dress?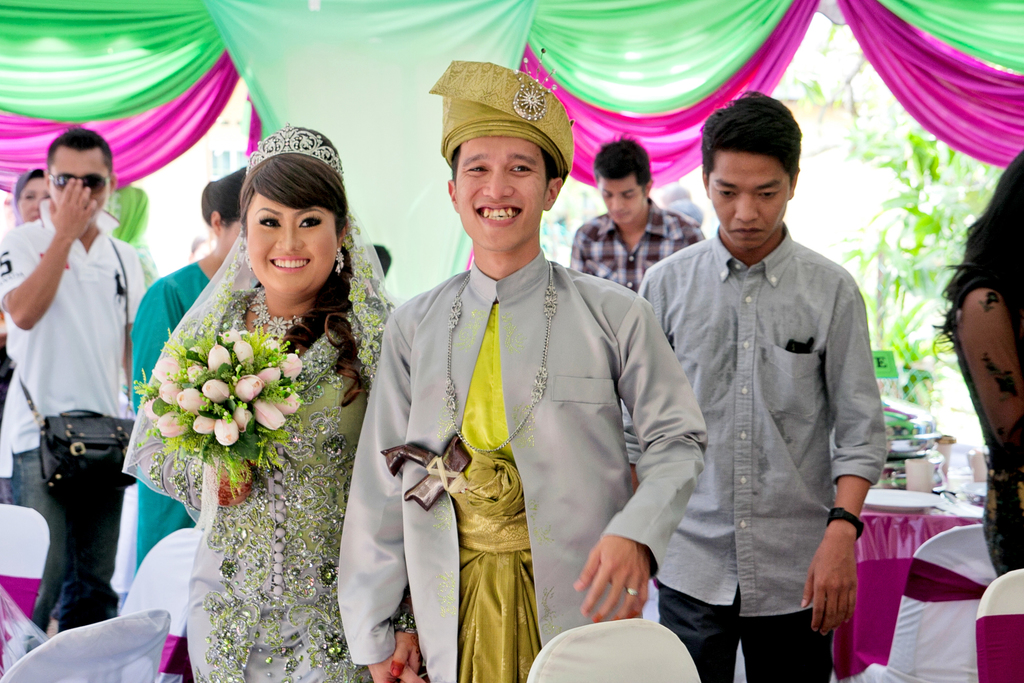
l=132, t=255, r=216, b=563
